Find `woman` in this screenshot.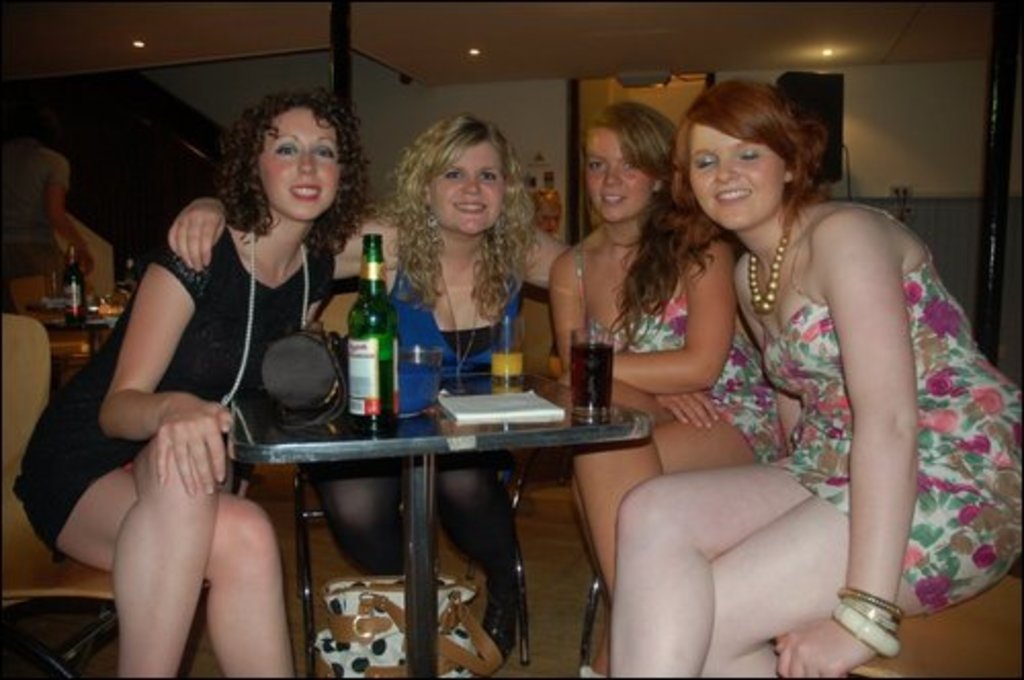
The bounding box for `woman` is region(549, 100, 780, 604).
